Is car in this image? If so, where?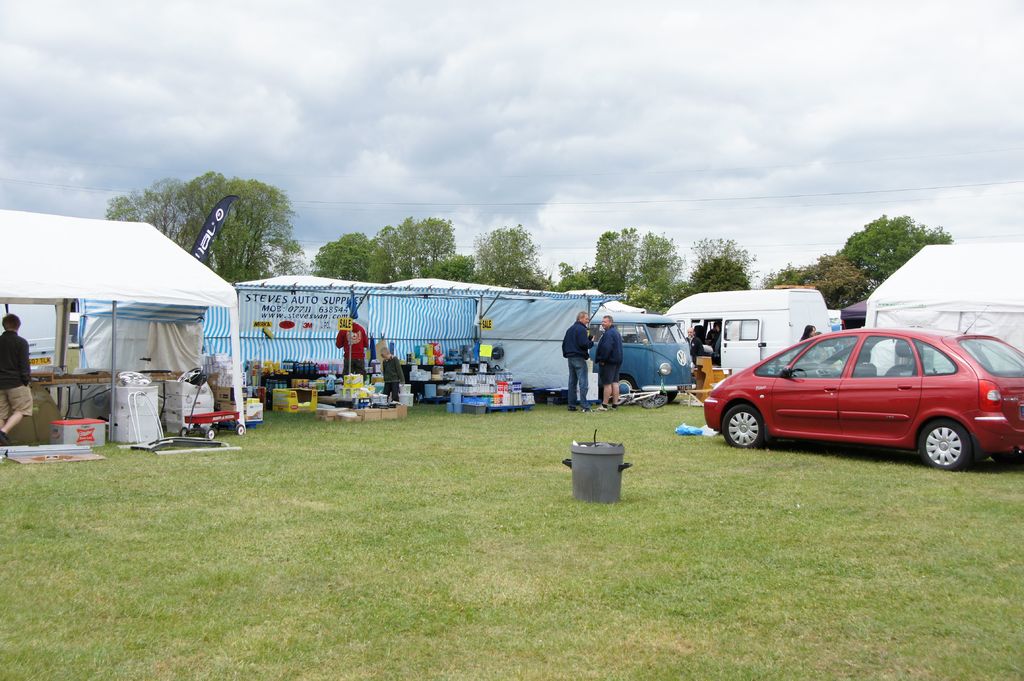
Yes, at box=[589, 307, 694, 402].
